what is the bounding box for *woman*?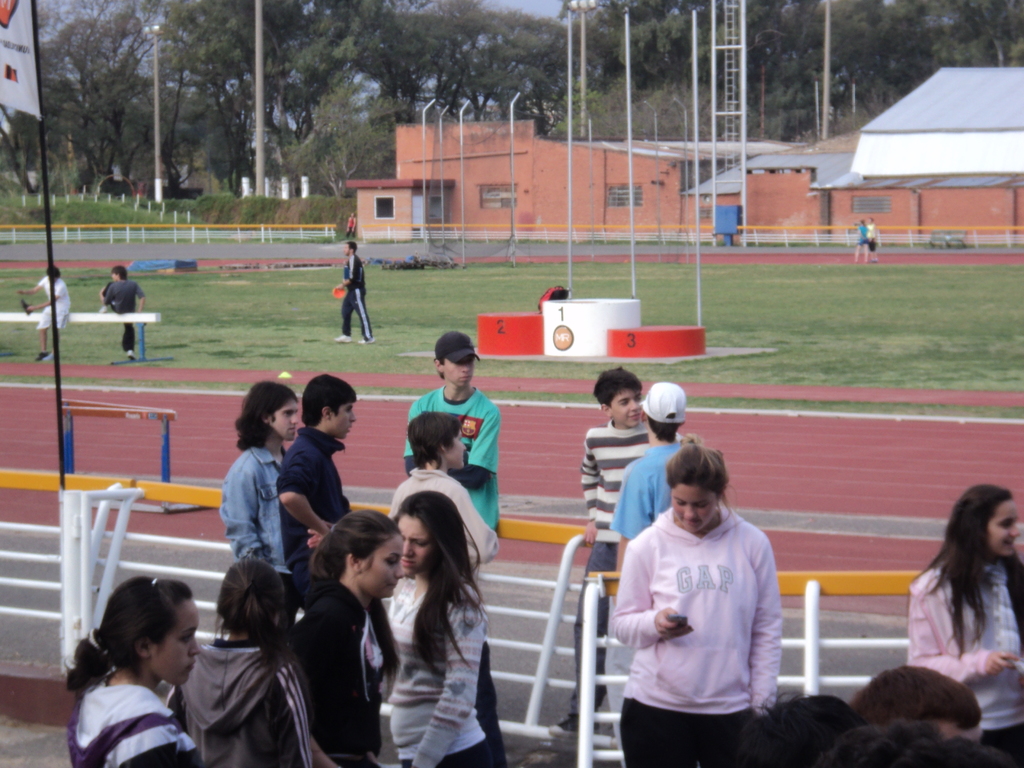
crop(380, 490, 490, 767).
